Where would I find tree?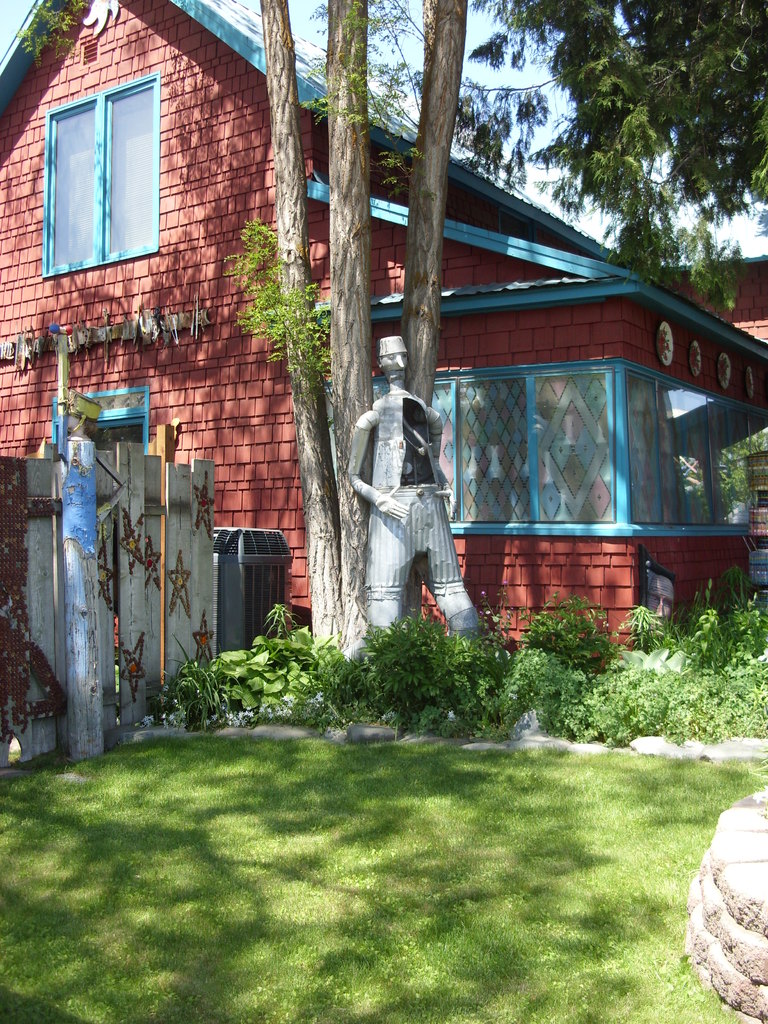
At x1=390, y1=0, x2=767, y2=316.
